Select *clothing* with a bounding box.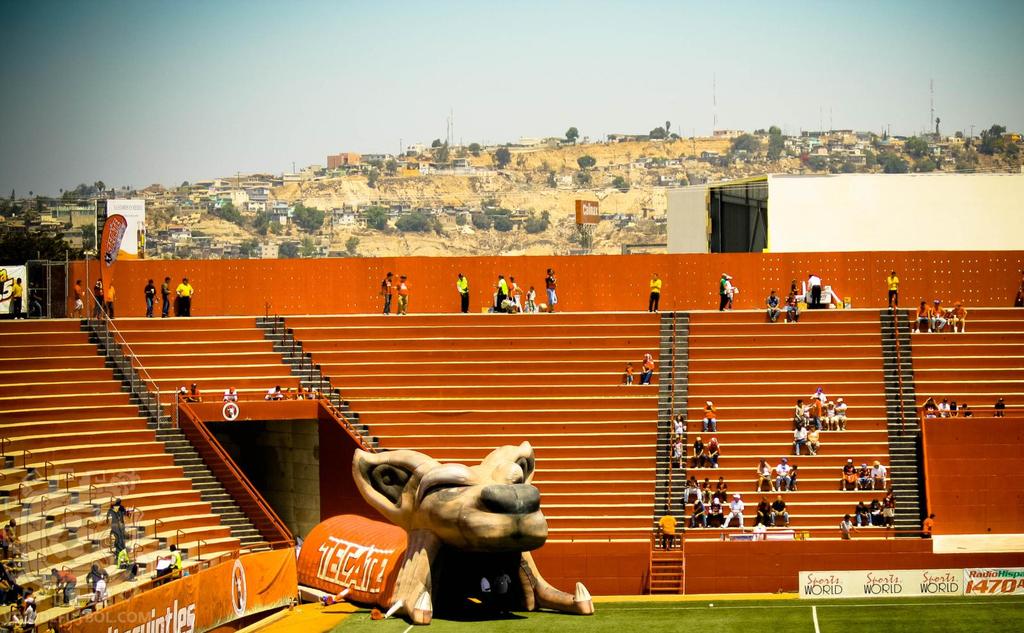
x1=767, y1=296, x2=778, y2=317.
